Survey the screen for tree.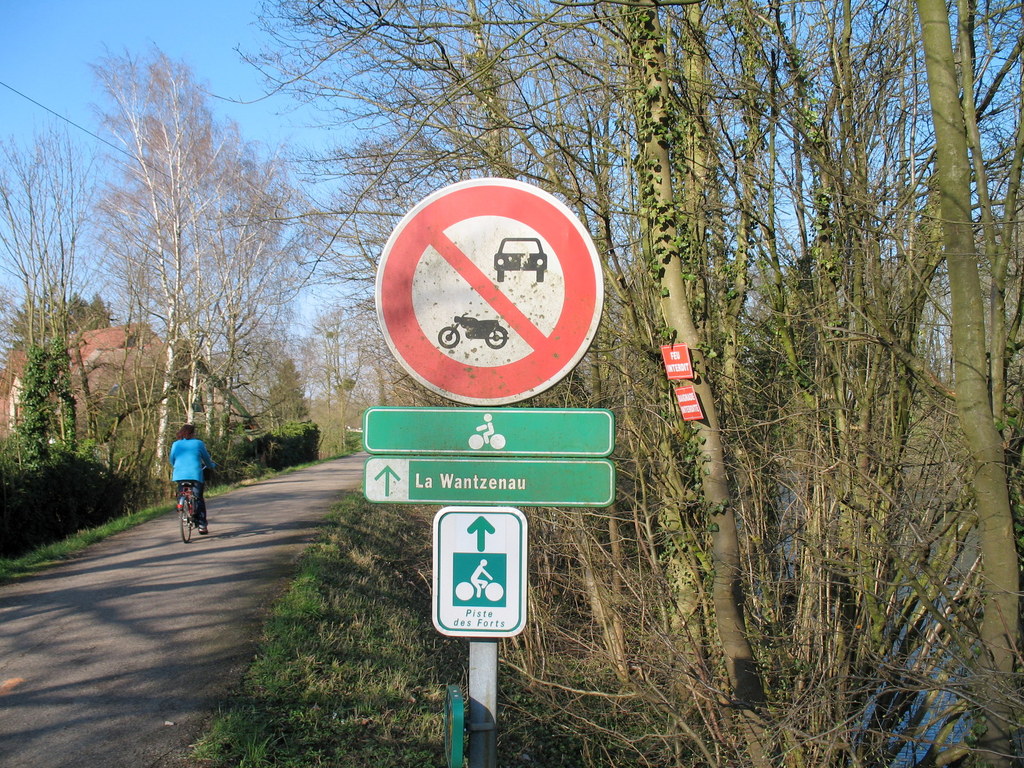
Survey found: [279, 289, 381, 456].
